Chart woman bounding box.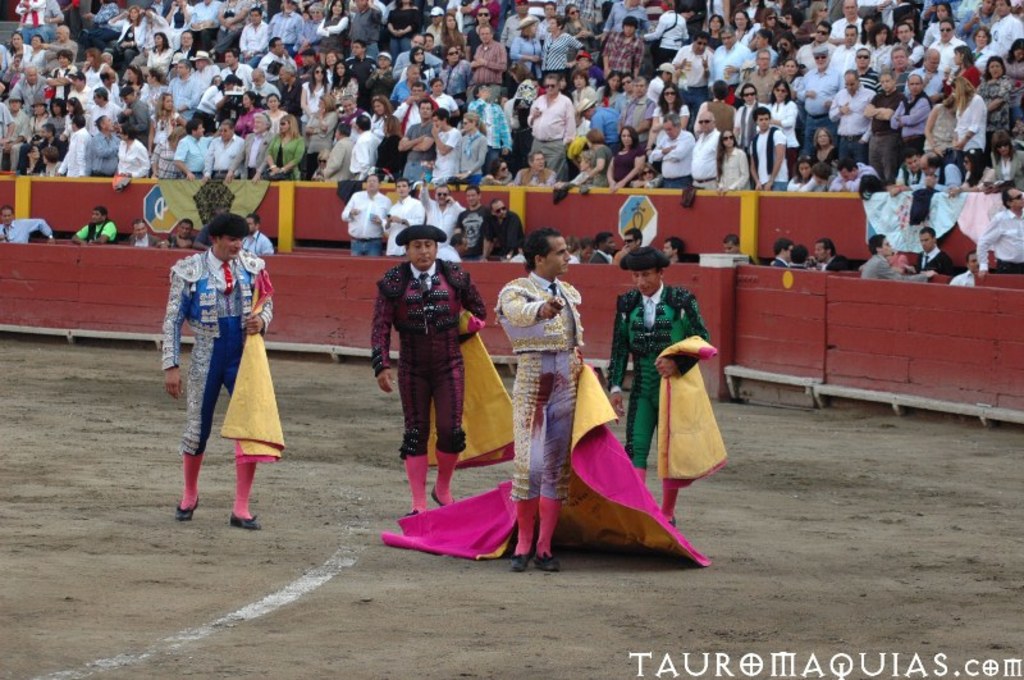
Charted: <region>265, 115, 305, 182</region>.
